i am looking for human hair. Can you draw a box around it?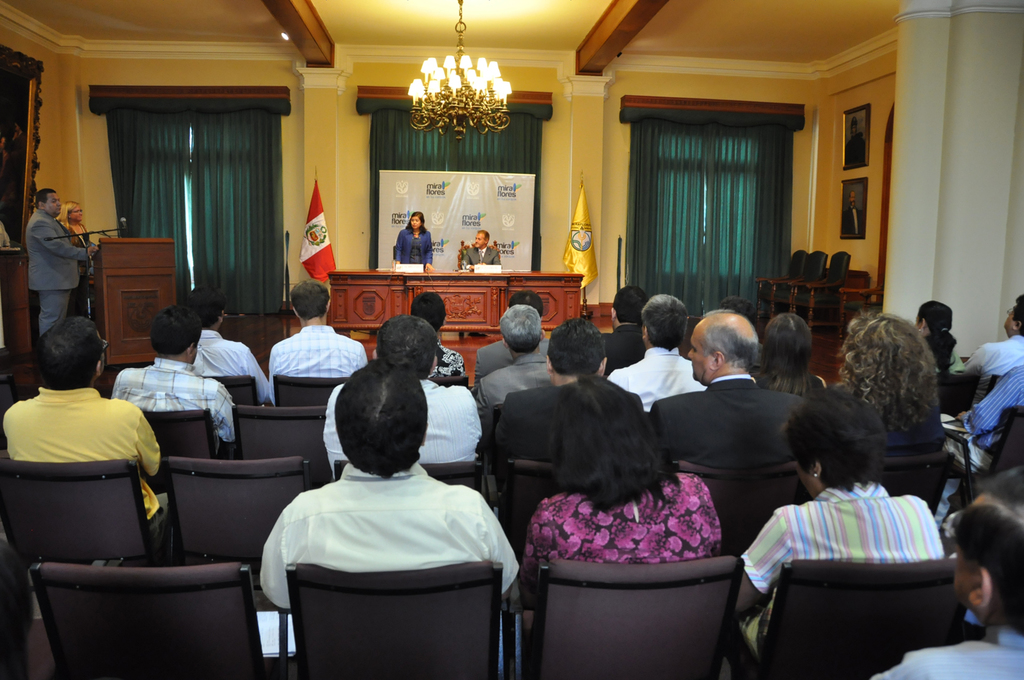
Sure, the bounding box is detection(954, 465, 1023, 642).
